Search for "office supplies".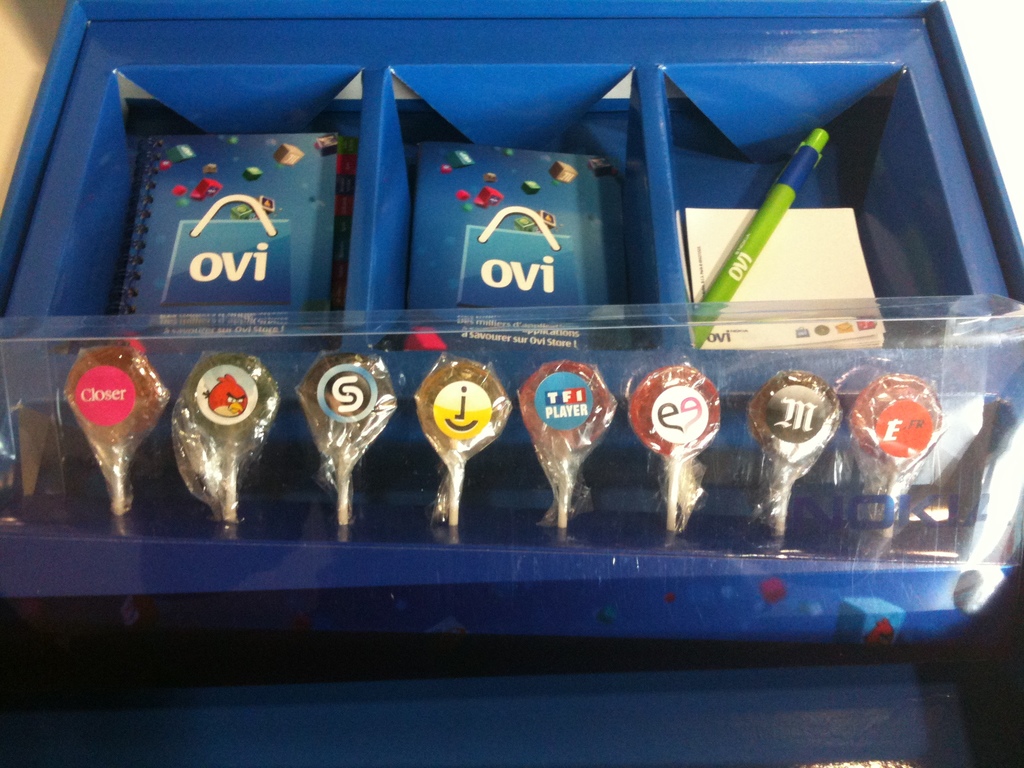
Found at x1=414 y1=349 x2=501 y2=532.
